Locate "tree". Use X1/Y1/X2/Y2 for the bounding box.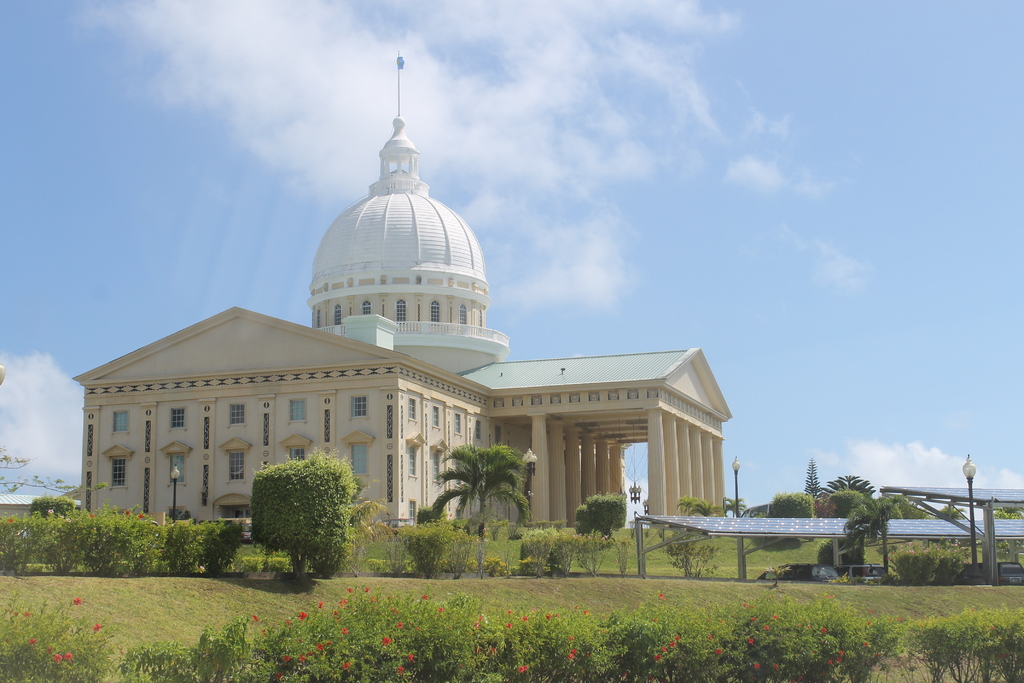
532/488/635/579.
